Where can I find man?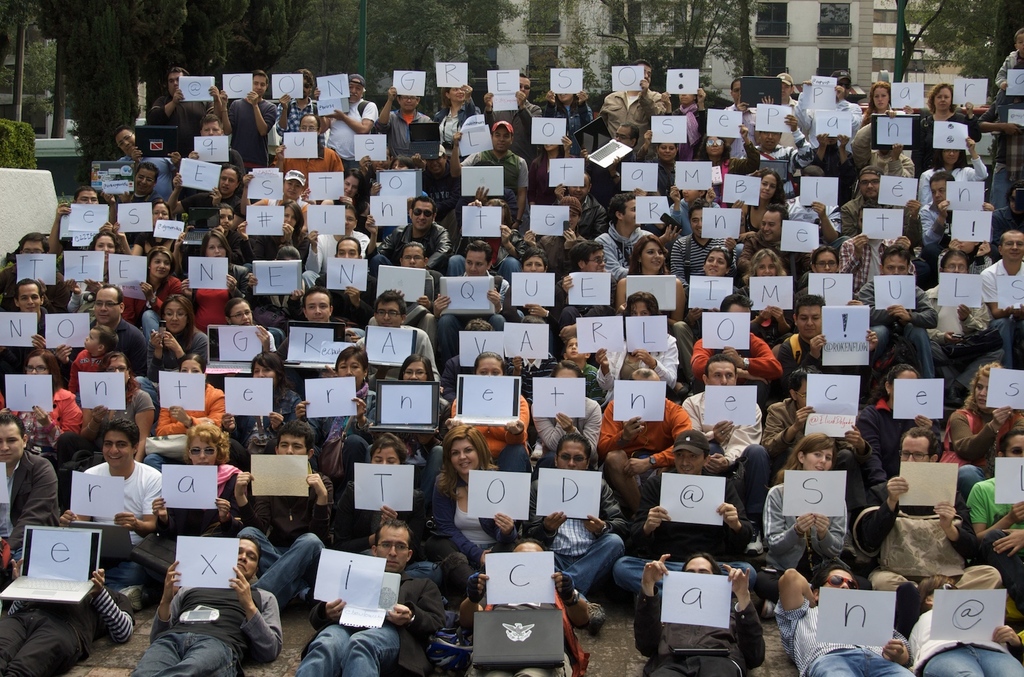
You can find it at 763/361/887/511.
